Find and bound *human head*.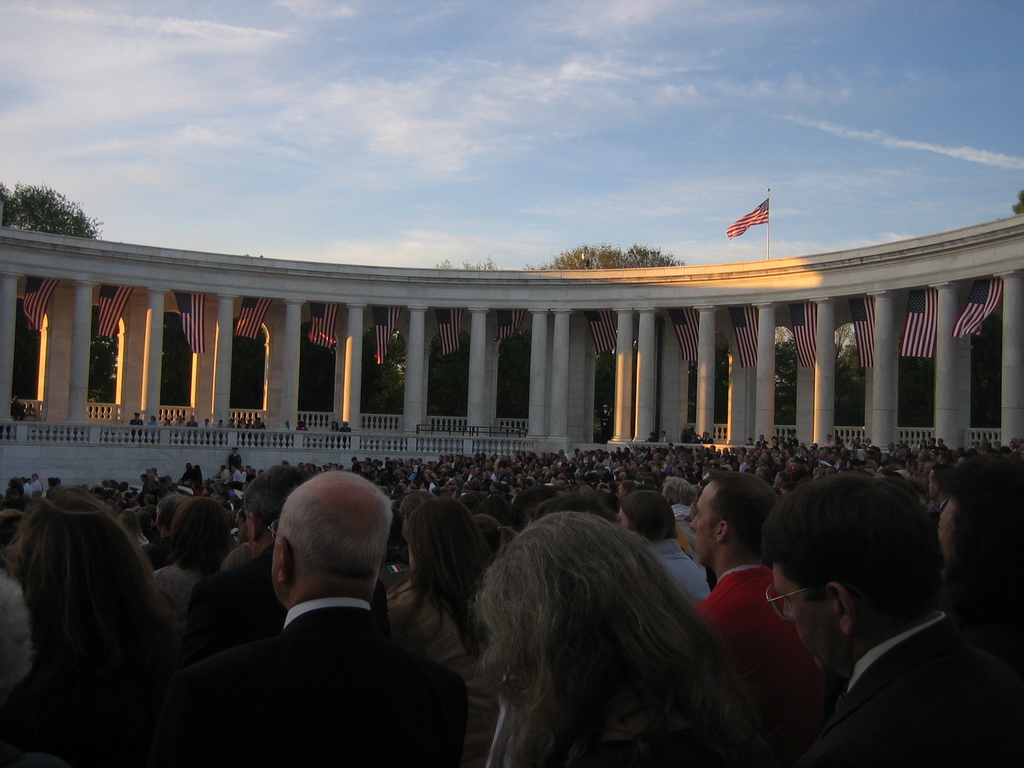
Bound: rect(1, 490, 141, 637).
